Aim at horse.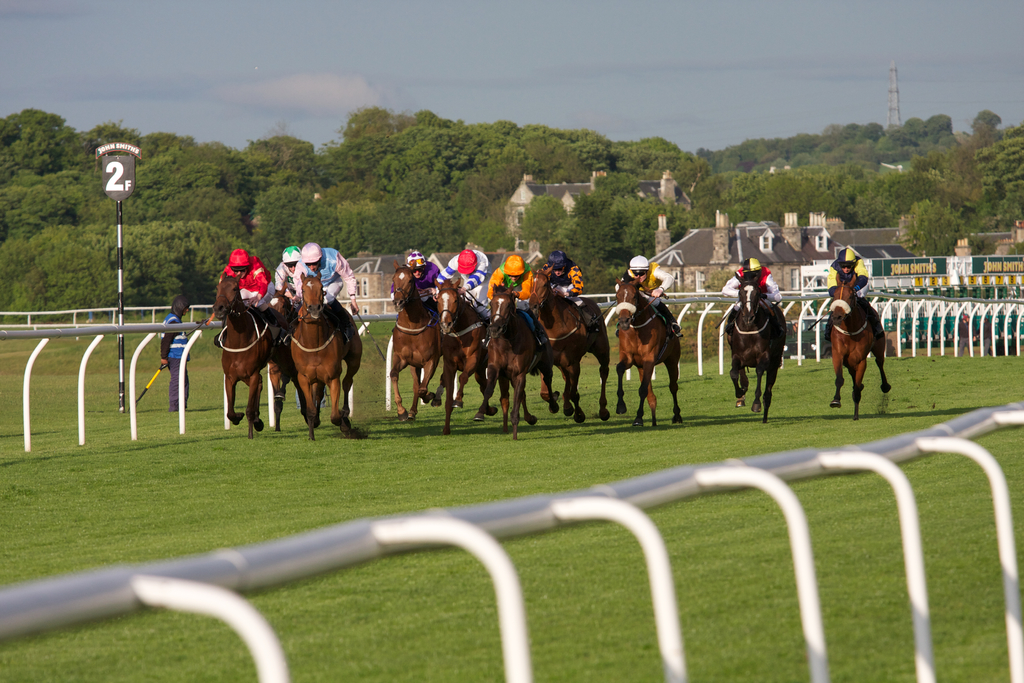
Aimed at l=433, t=278, r=500, b=436.
